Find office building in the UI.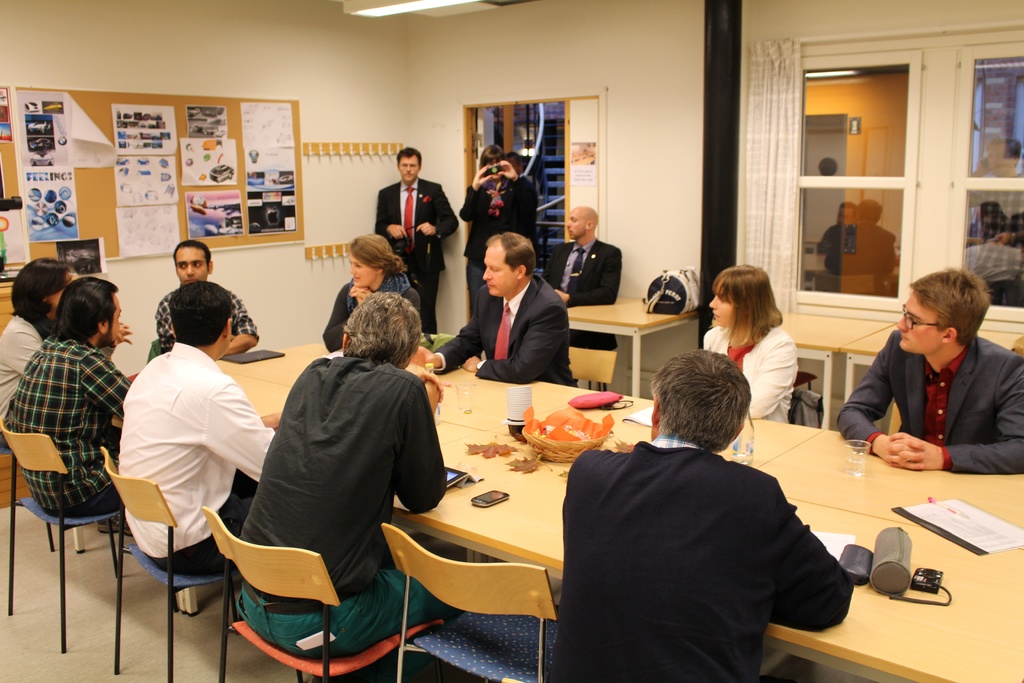
UI element at {"left": 94, "top": 5, "right": 998, "bottom": 670}.
